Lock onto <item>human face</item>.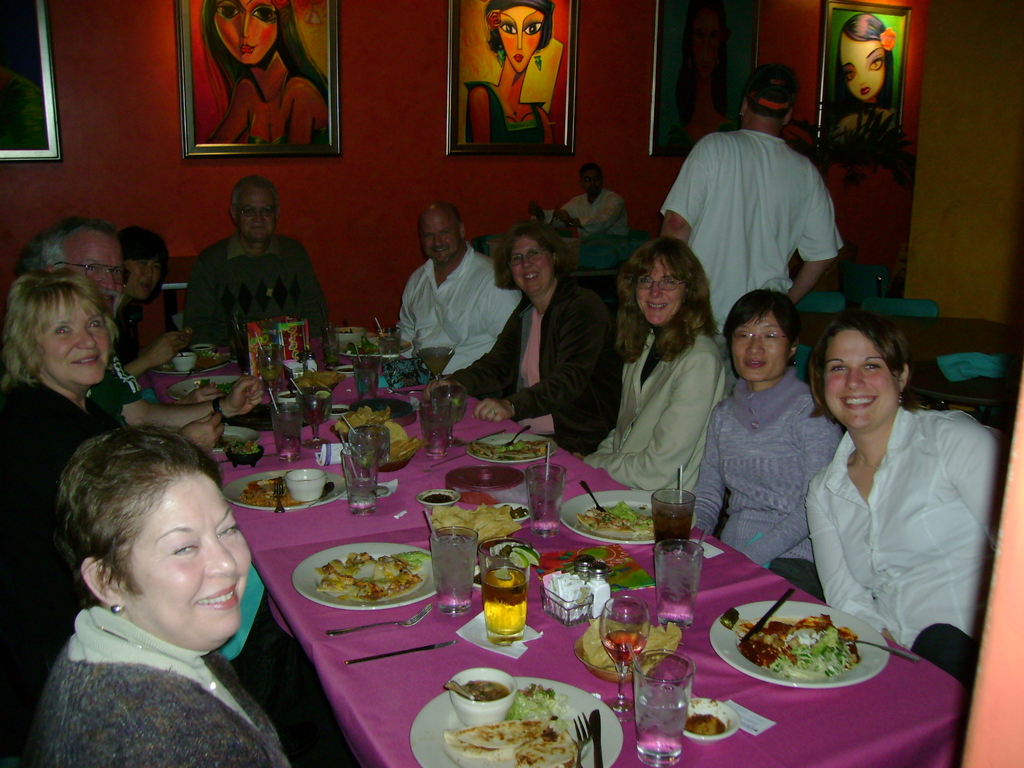
Locked: [215, 0, 277, 65].
